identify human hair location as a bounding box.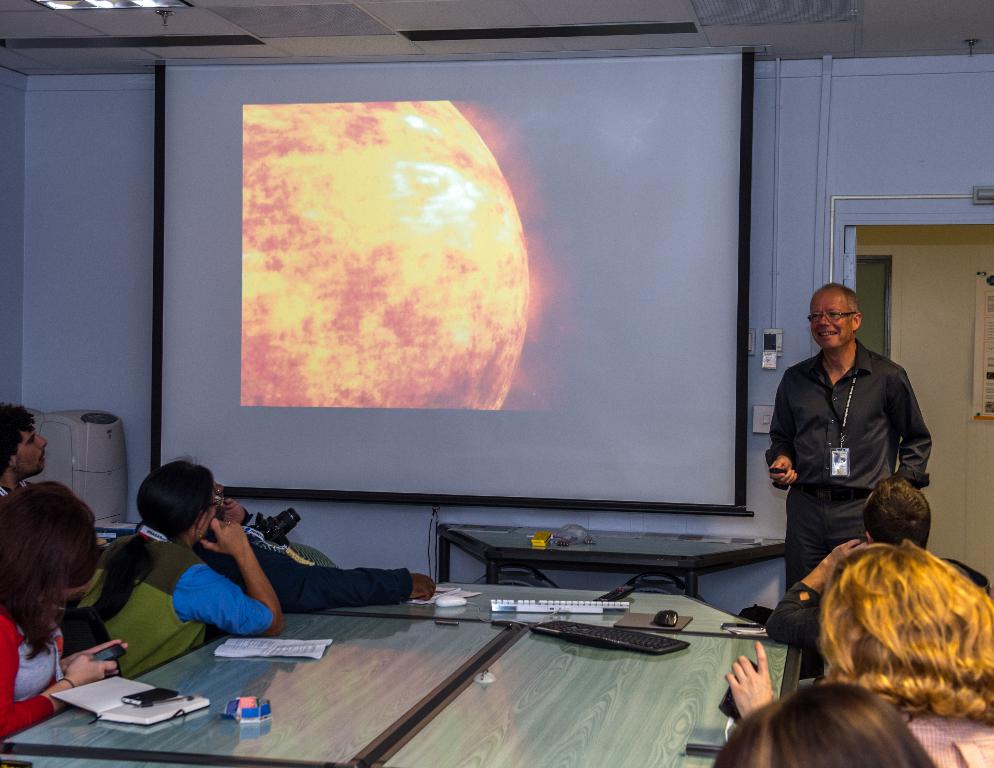
x1=816 y1=536 x2=993 y2=727.
